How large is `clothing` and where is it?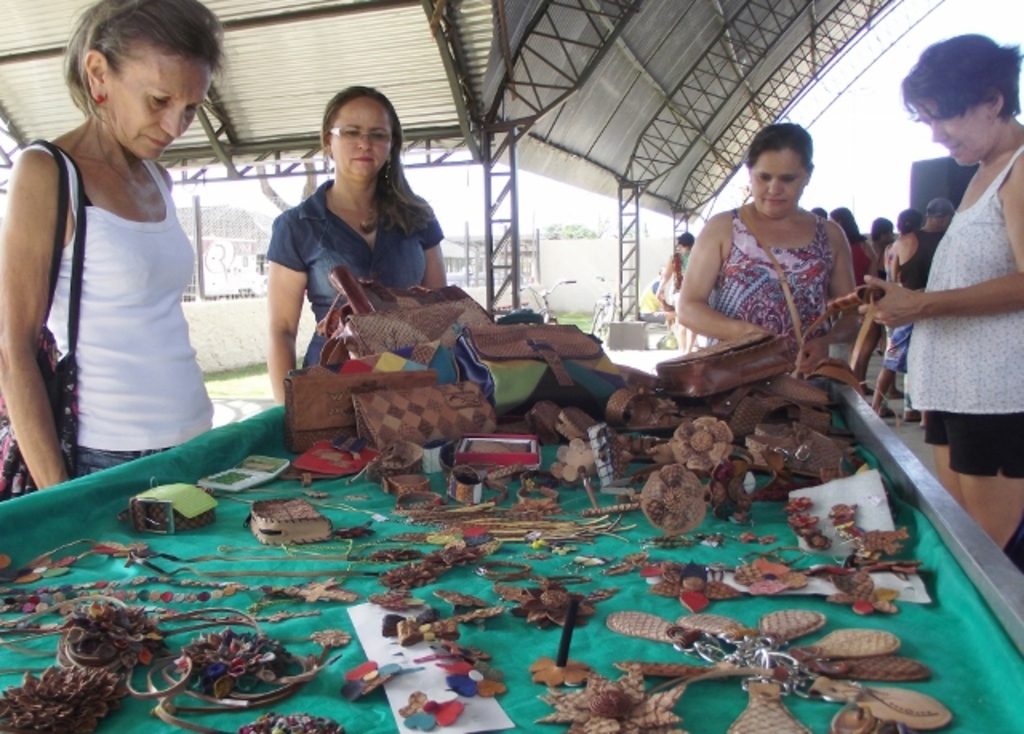
Bounding box: <box>882,227,936,376</box>.
